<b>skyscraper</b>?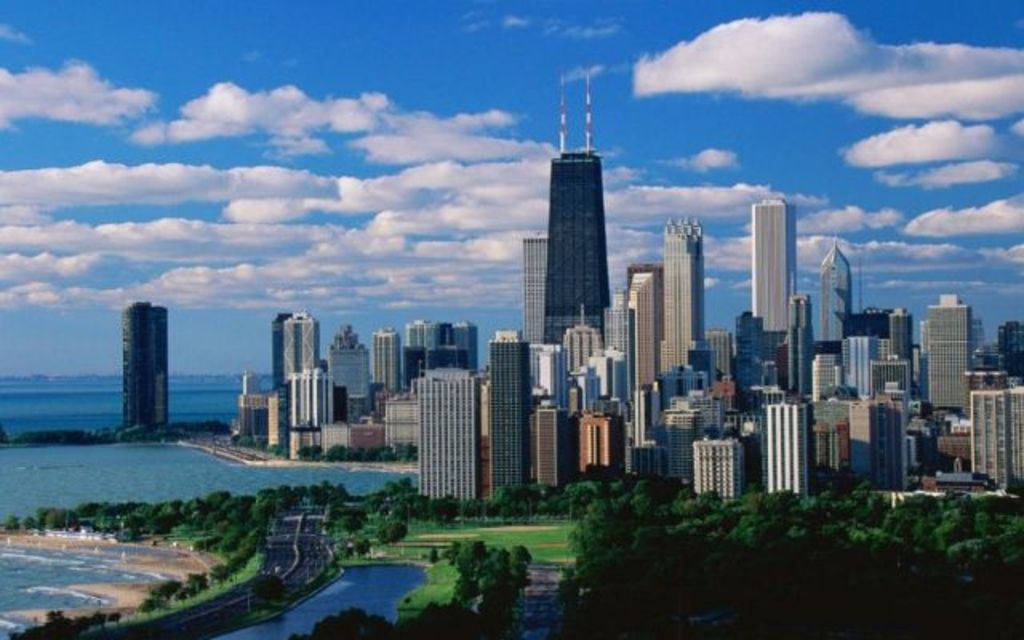
(653, 397, 710, 480)
